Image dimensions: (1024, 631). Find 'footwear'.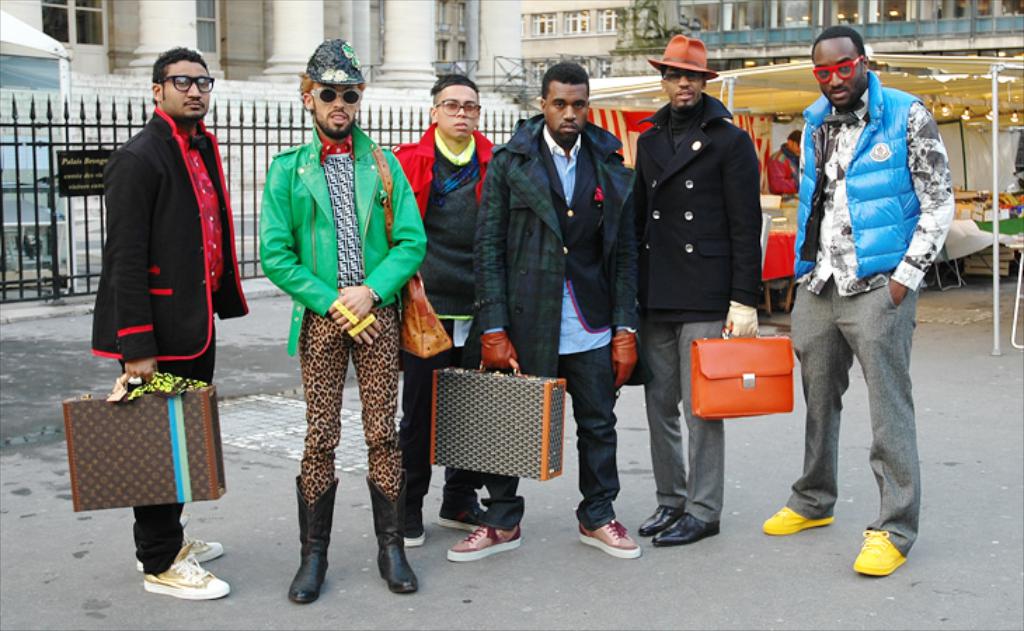
BBox(362, 473, 421, 593).
